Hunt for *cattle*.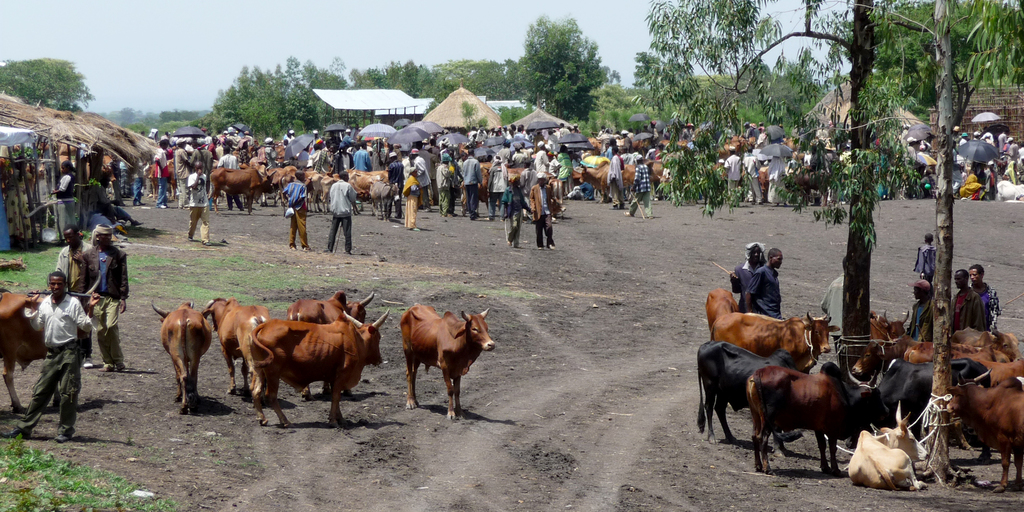
Hunted down at BBox(207, 296, 273, 399).
